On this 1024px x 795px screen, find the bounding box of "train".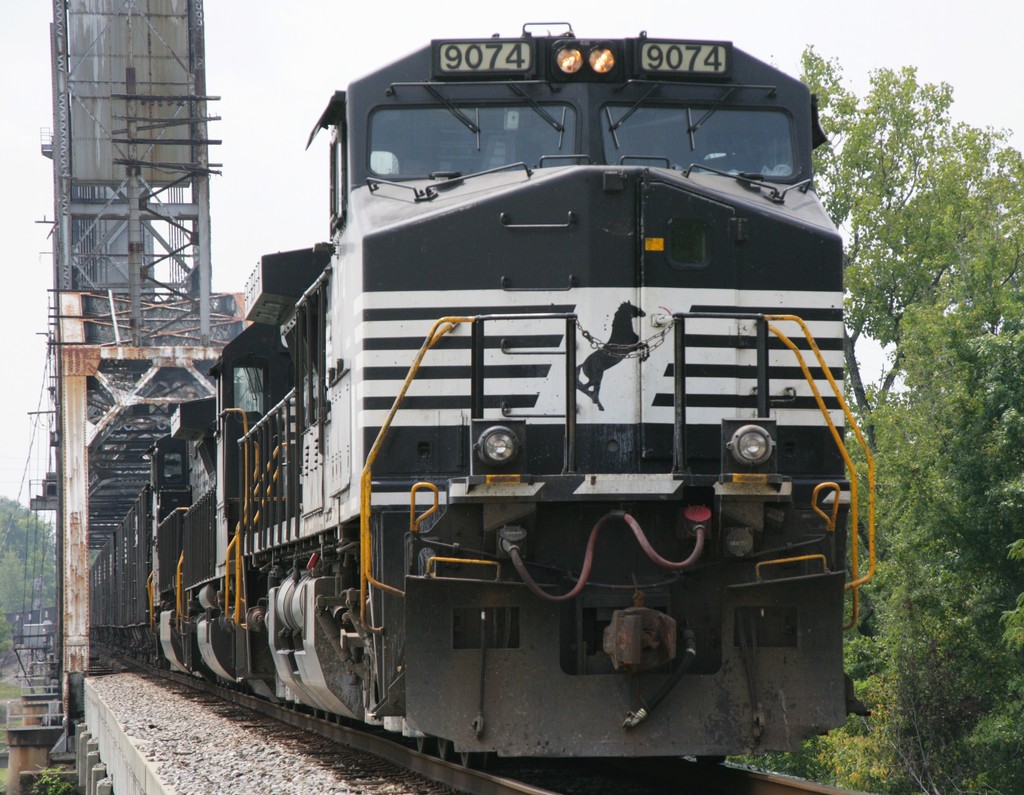
Bounding box: <bbox>92, 17, 881, 759</bbox>.
